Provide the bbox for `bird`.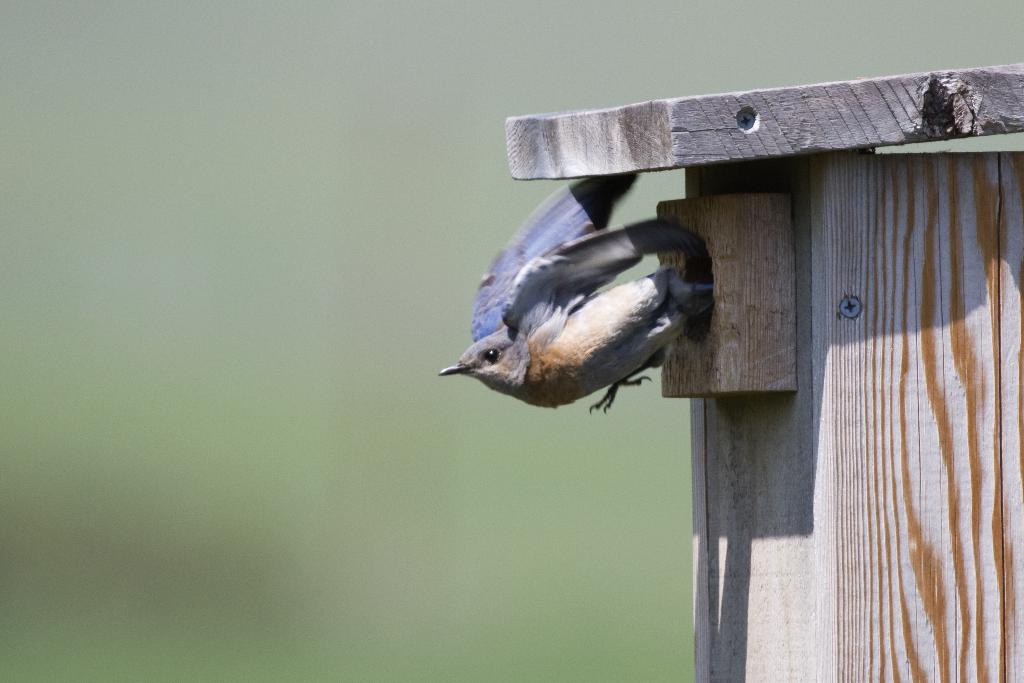
bbox(463, 202, 785, 429).
